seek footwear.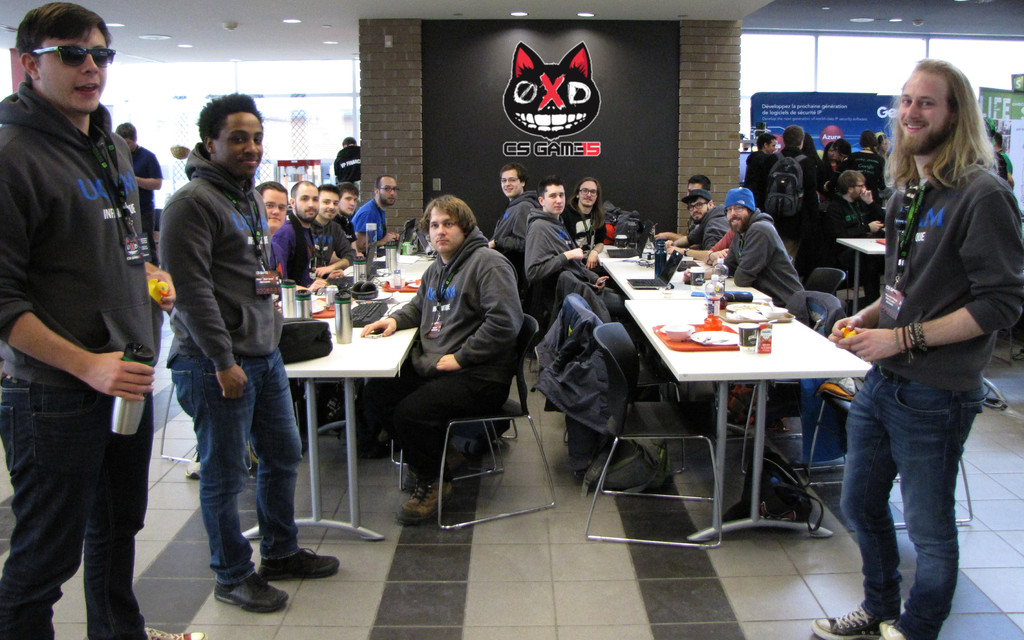
x1=256, y1=541, x2=340, y2=579.
